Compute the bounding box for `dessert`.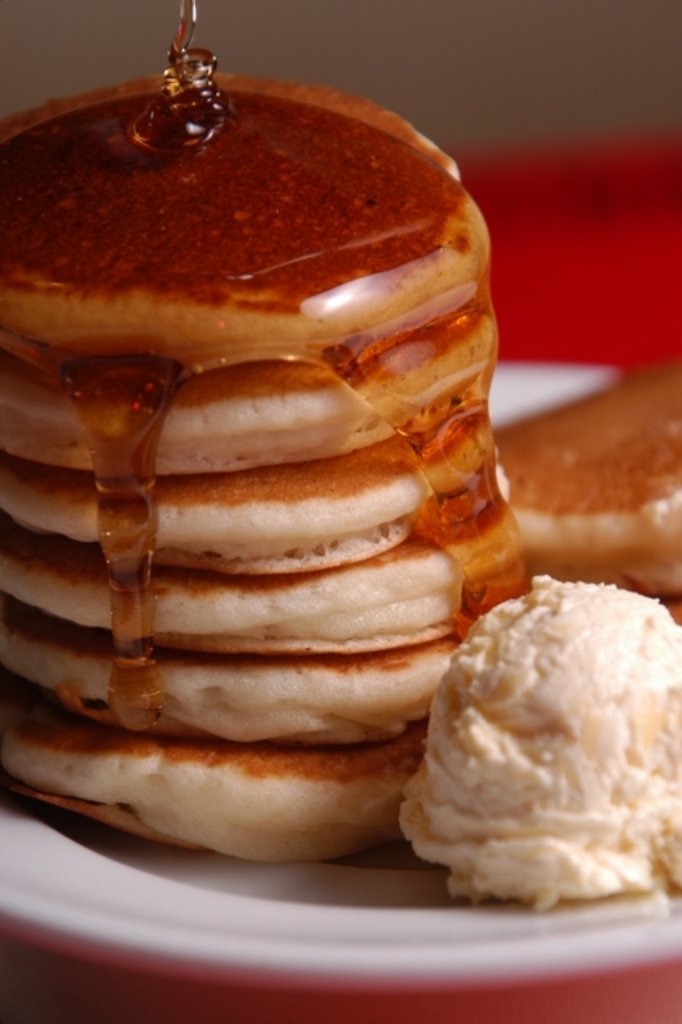
(387,581,668,923).
